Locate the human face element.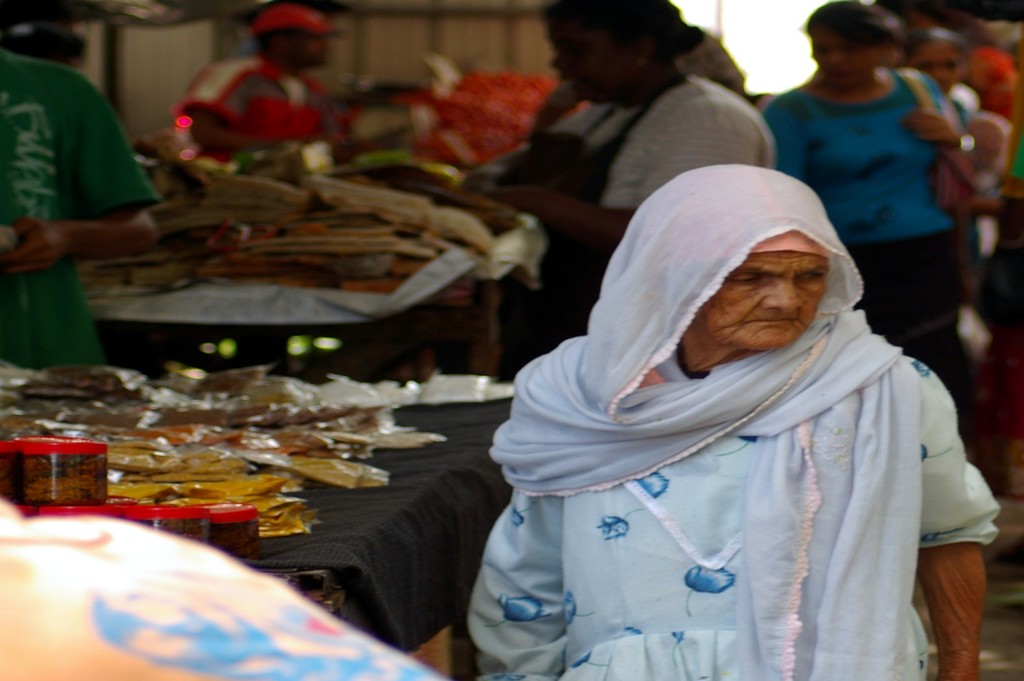
Element bbox: locate(923, 47, 959, 87).
